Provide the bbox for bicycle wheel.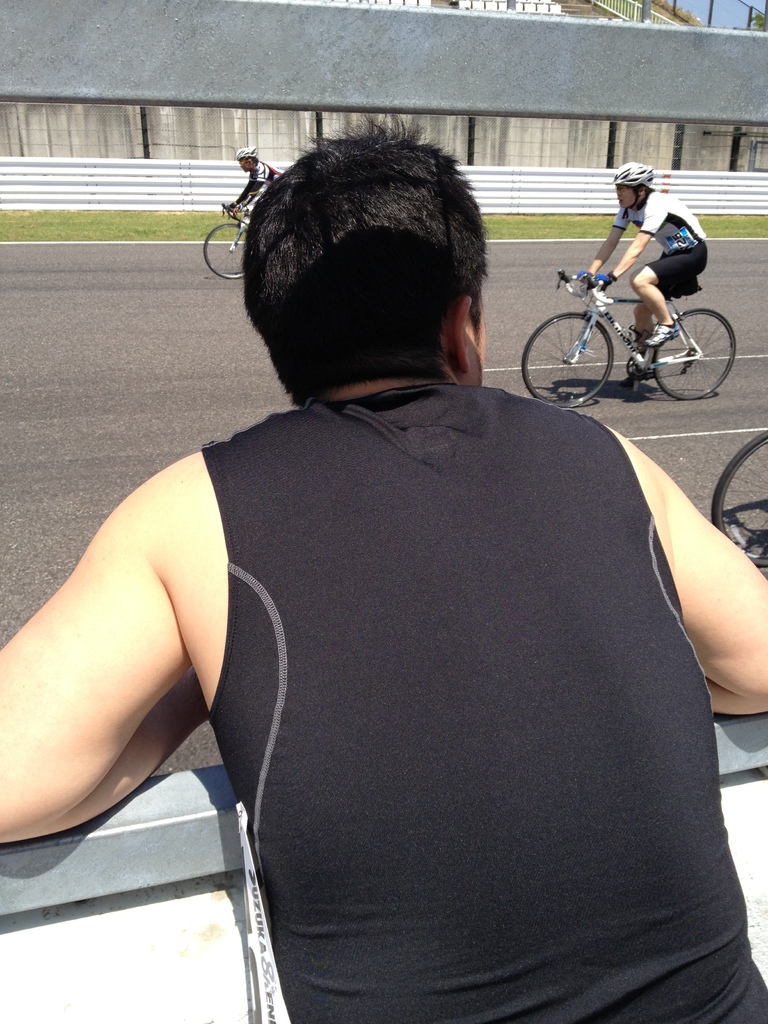
BBox(198, 220, 248, 280).
